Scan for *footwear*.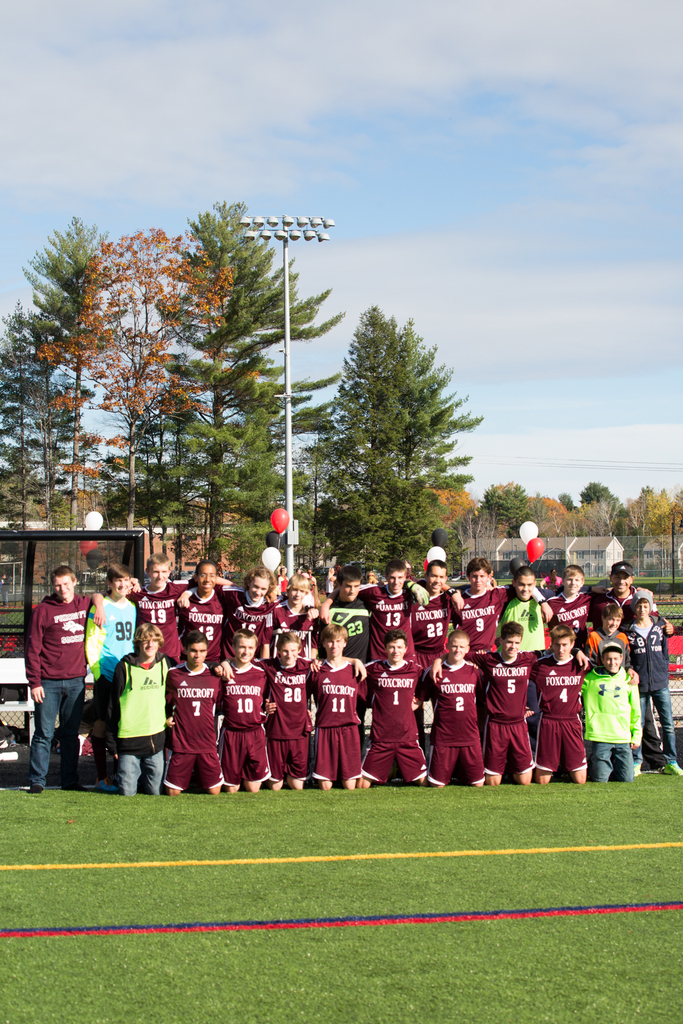
Scan result: bbox=[630, 757, 640, 776].
